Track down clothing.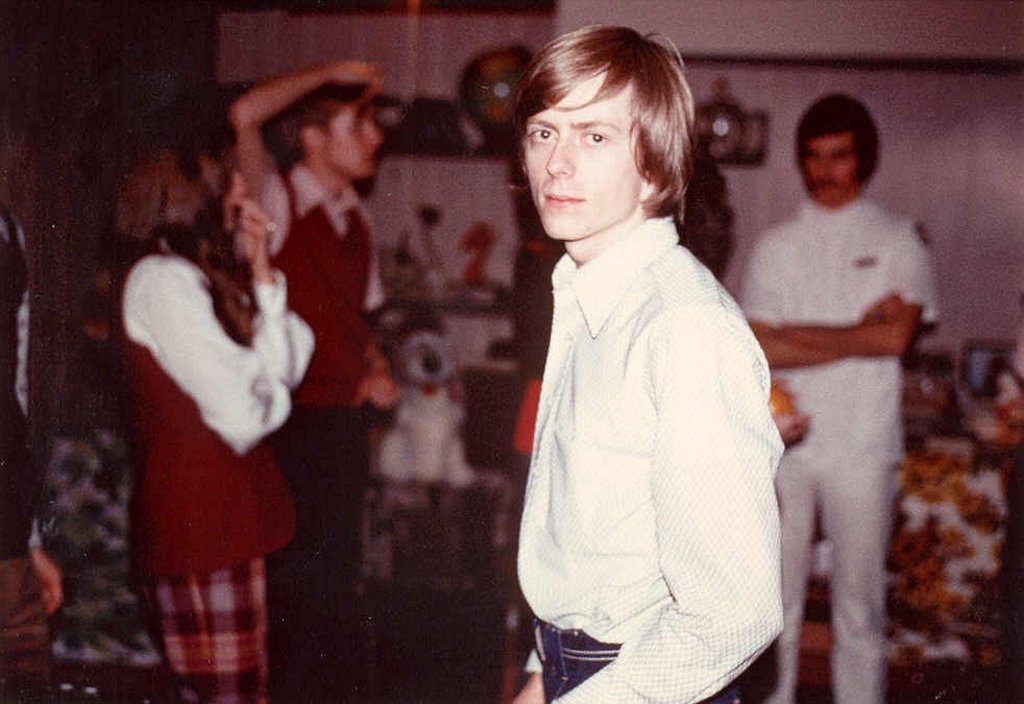
Tracked to [725, 185, 943, 703].
